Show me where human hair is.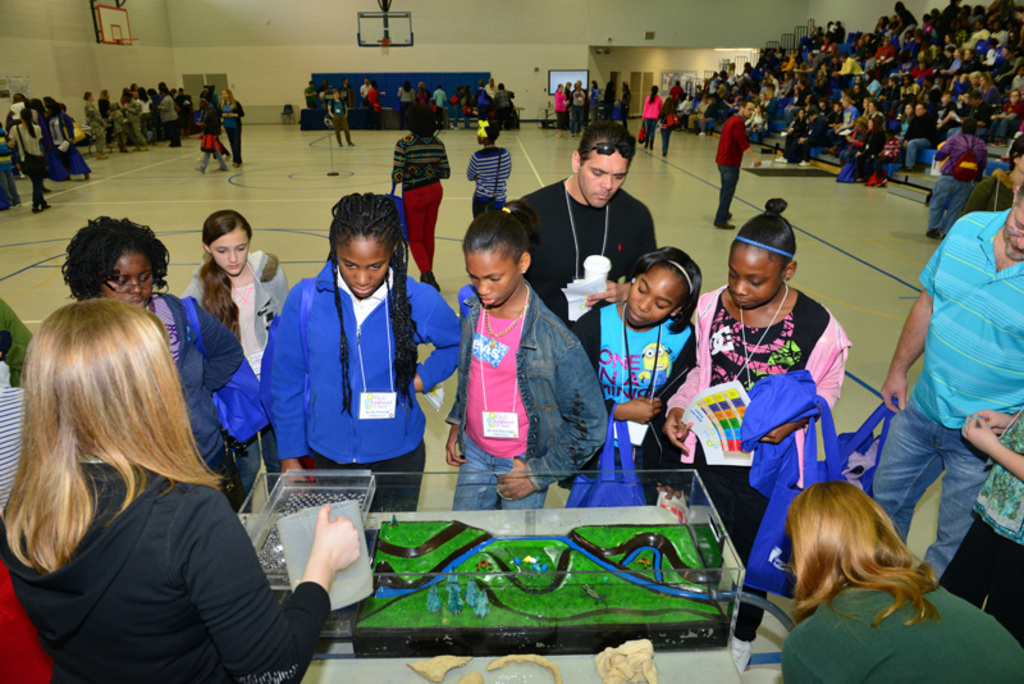
human hair is at (x1=733, y1=196, x2=797, y2=277).
